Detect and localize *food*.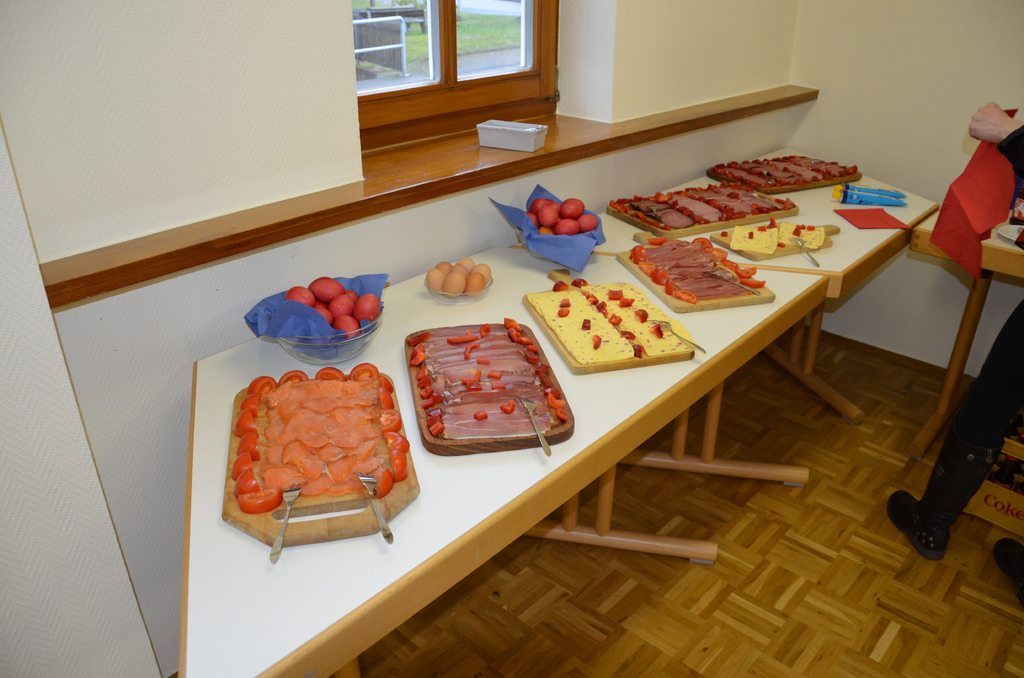
Localized at {"left": 592, "top": 329, "right": 602, "bottom": 349}.
